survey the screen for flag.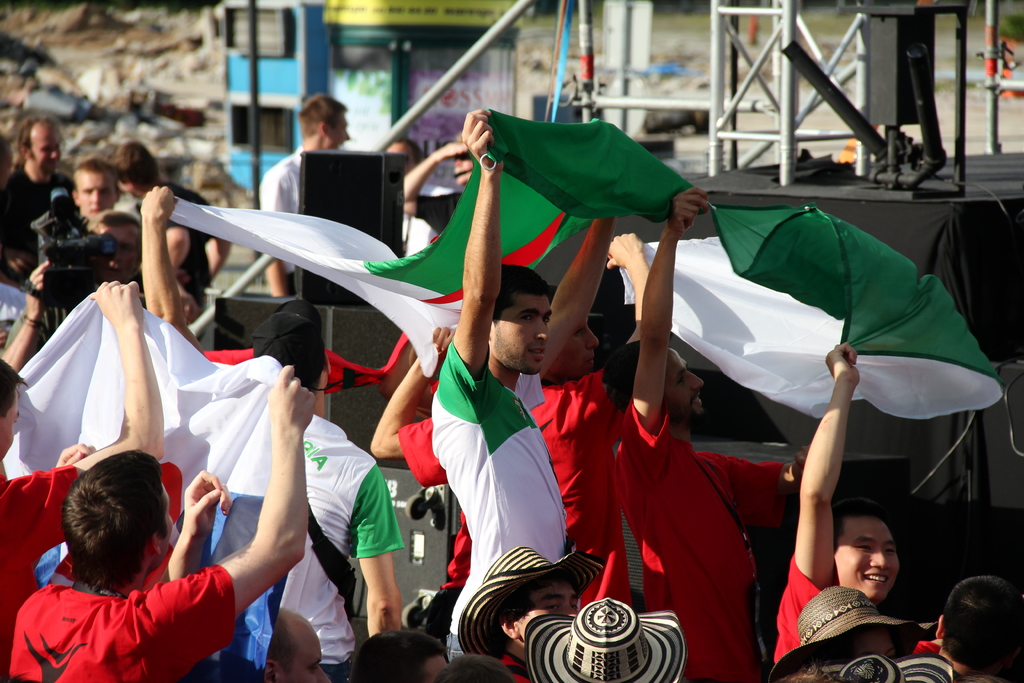
Survey found: locate(360, 103, 1008, 418).
